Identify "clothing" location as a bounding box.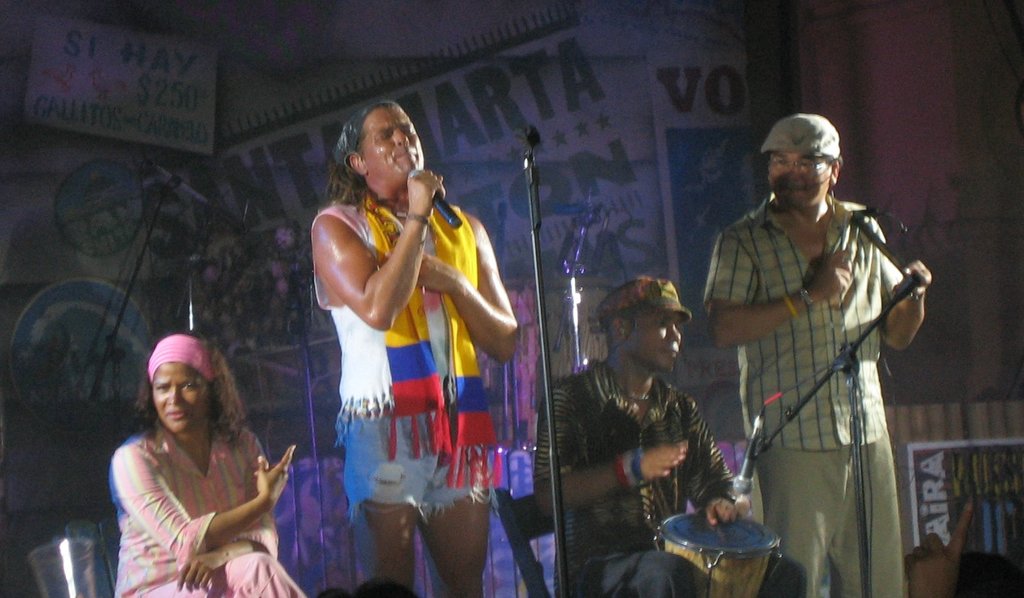
box(530, 356, 808, 597).
